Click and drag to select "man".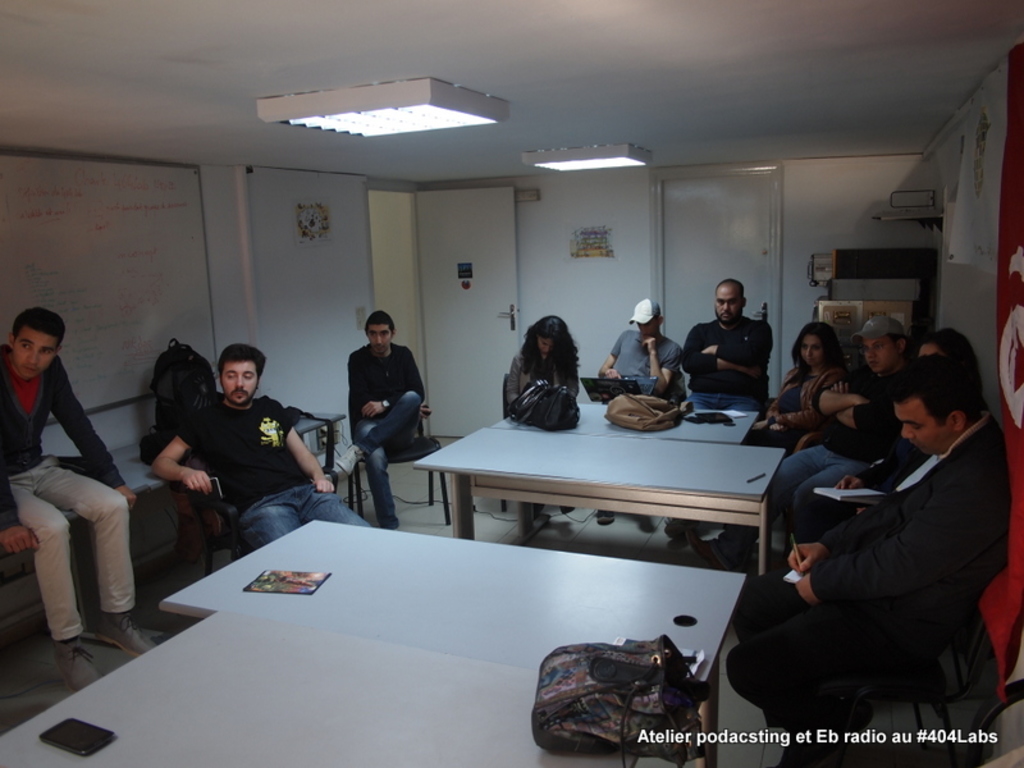
Selection: [593, 285, 694, 406].
